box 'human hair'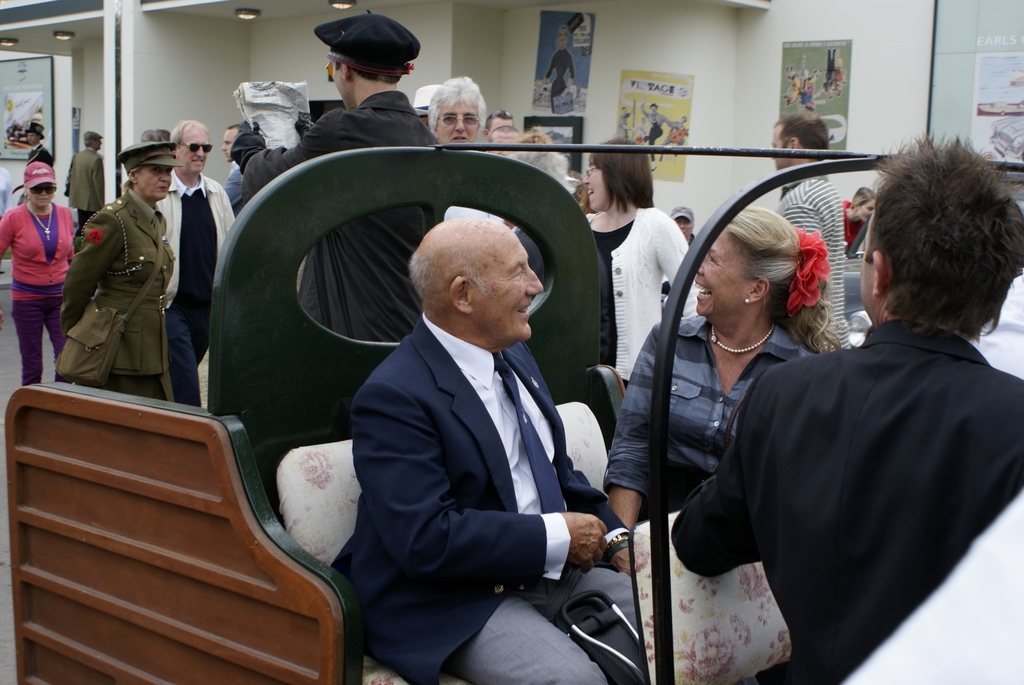
select_region(143, 130, 161, 144)
